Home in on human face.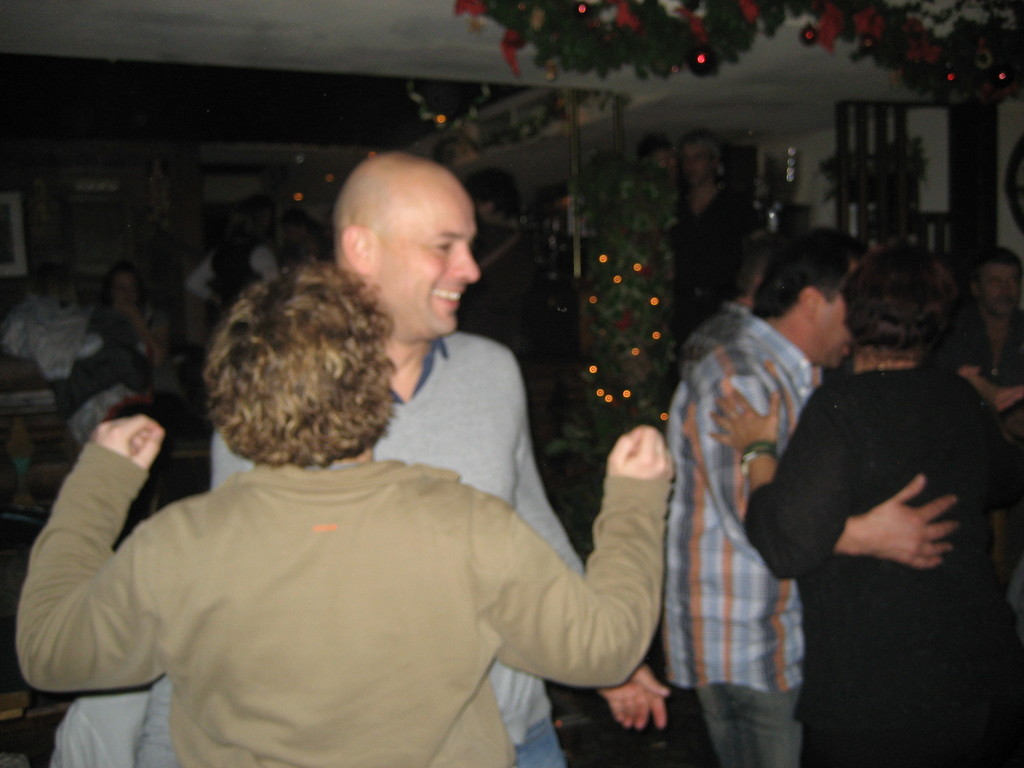
Homed in at 118, 275, 136, 302.
